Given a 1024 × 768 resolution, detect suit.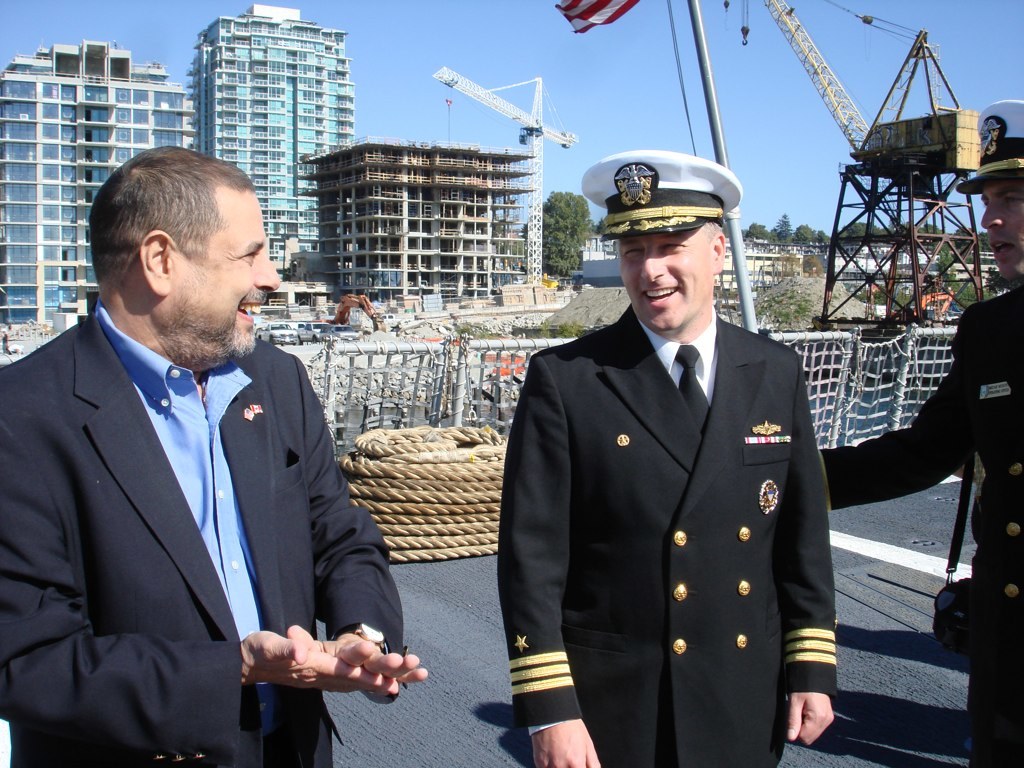
box=[497, 301, 837, 767].
